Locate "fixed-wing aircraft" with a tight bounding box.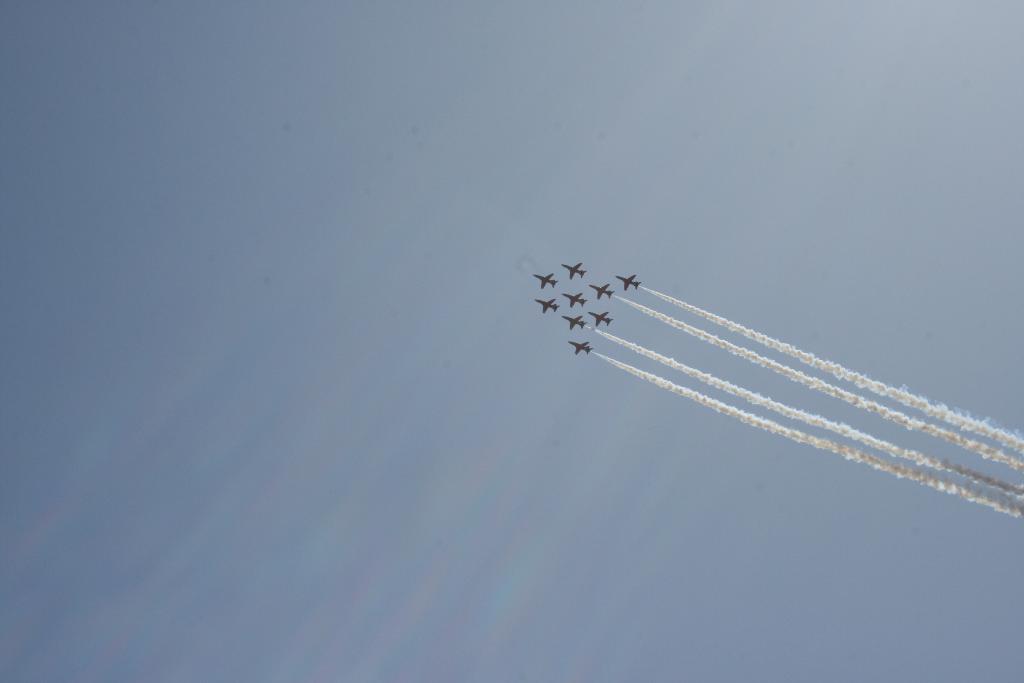
bbox=[563, 293, 586, 309].
